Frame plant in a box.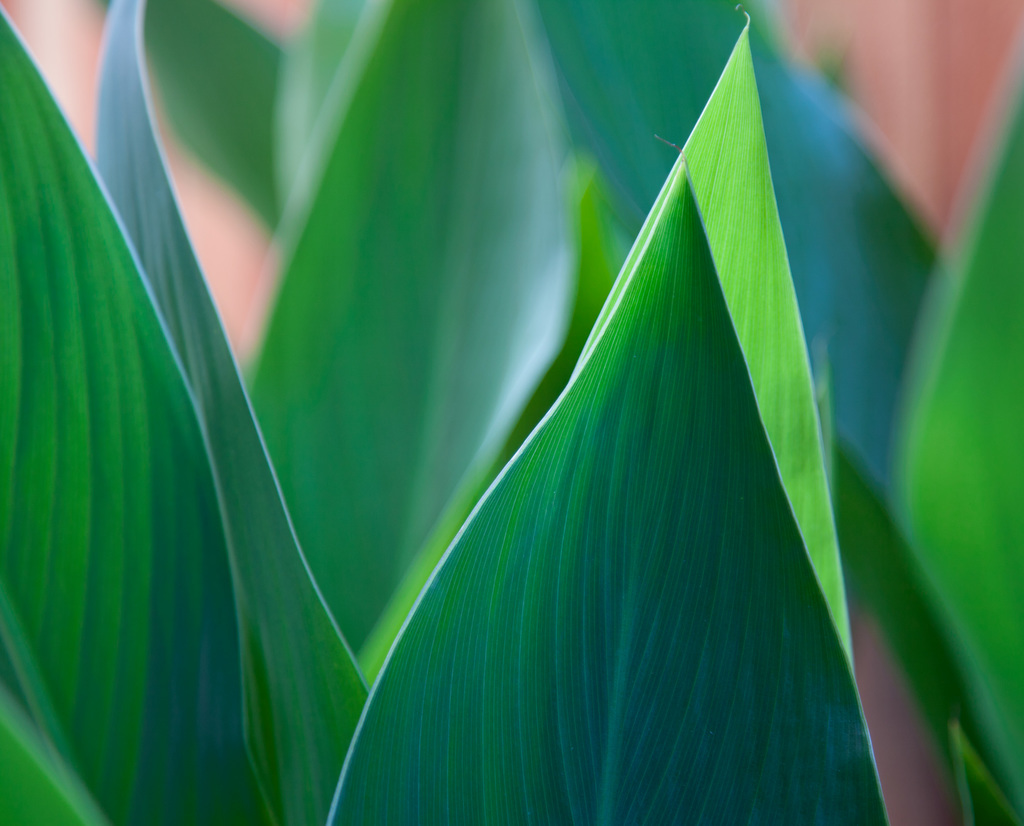
[0, 0, 1023, 825].
